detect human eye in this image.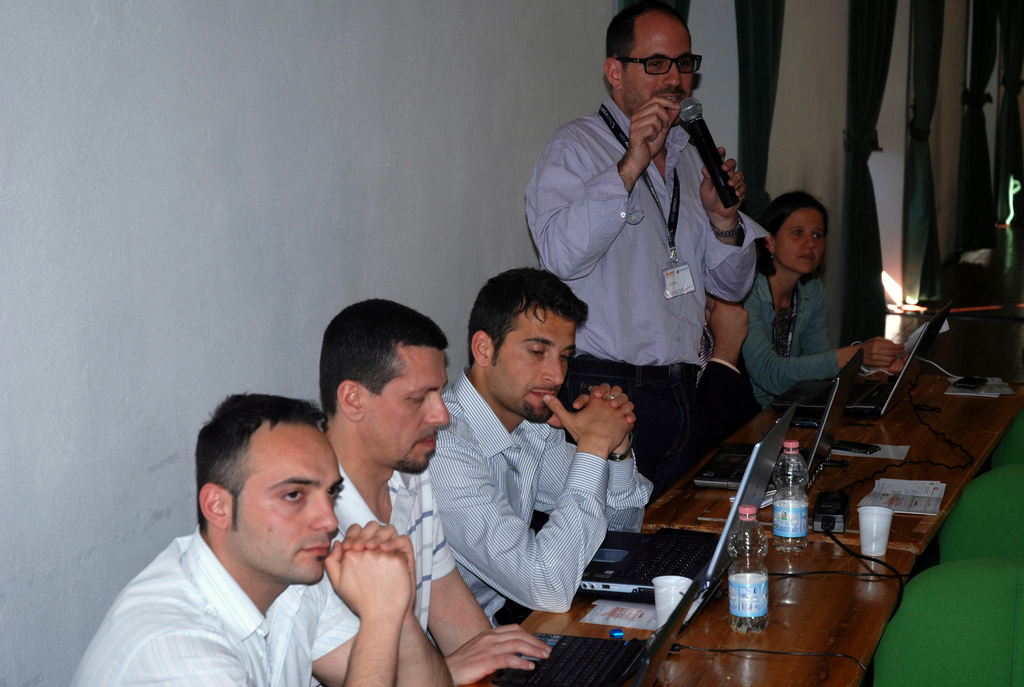
Detection: BBox(810, 230, 825, 240).
